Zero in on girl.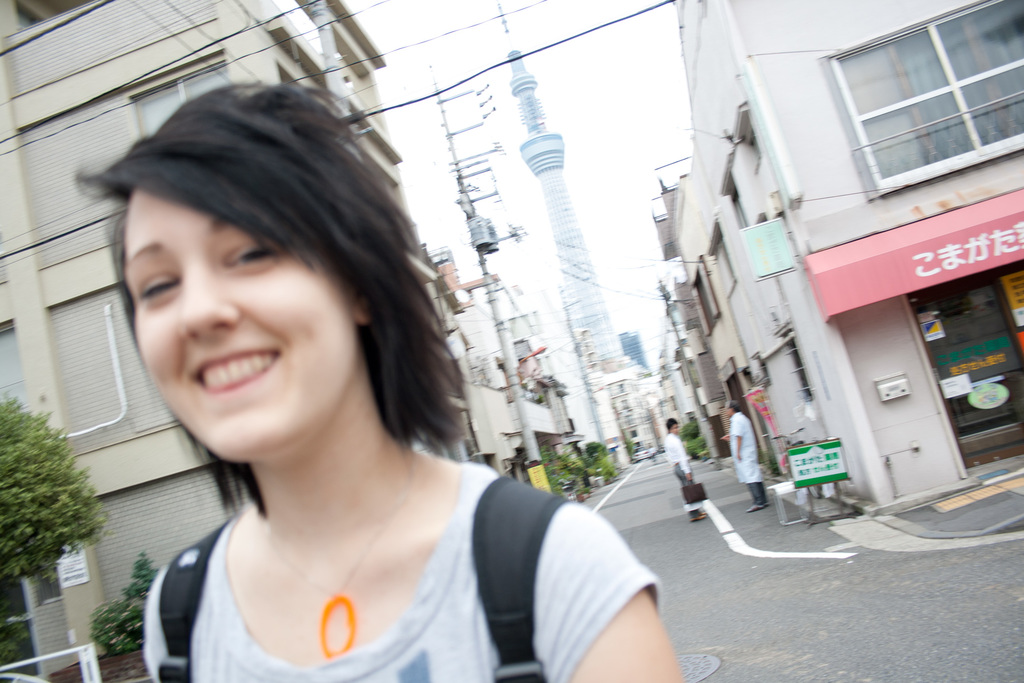
Zeroed in: (71,79,684,682).
